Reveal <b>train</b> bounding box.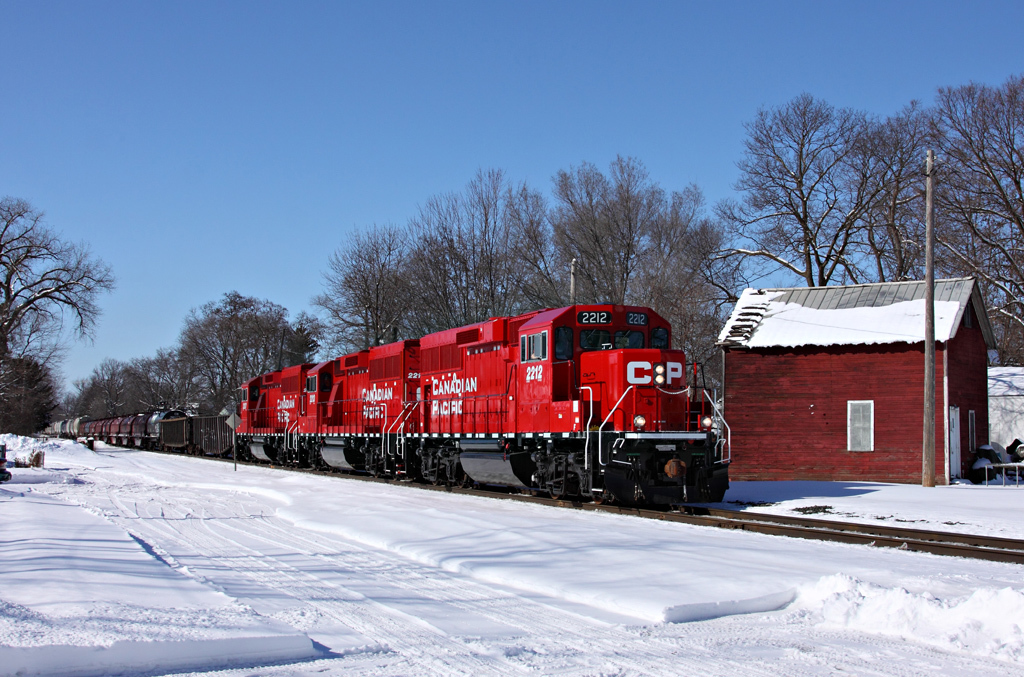
Revealed: [46, 301, 736, 510].
